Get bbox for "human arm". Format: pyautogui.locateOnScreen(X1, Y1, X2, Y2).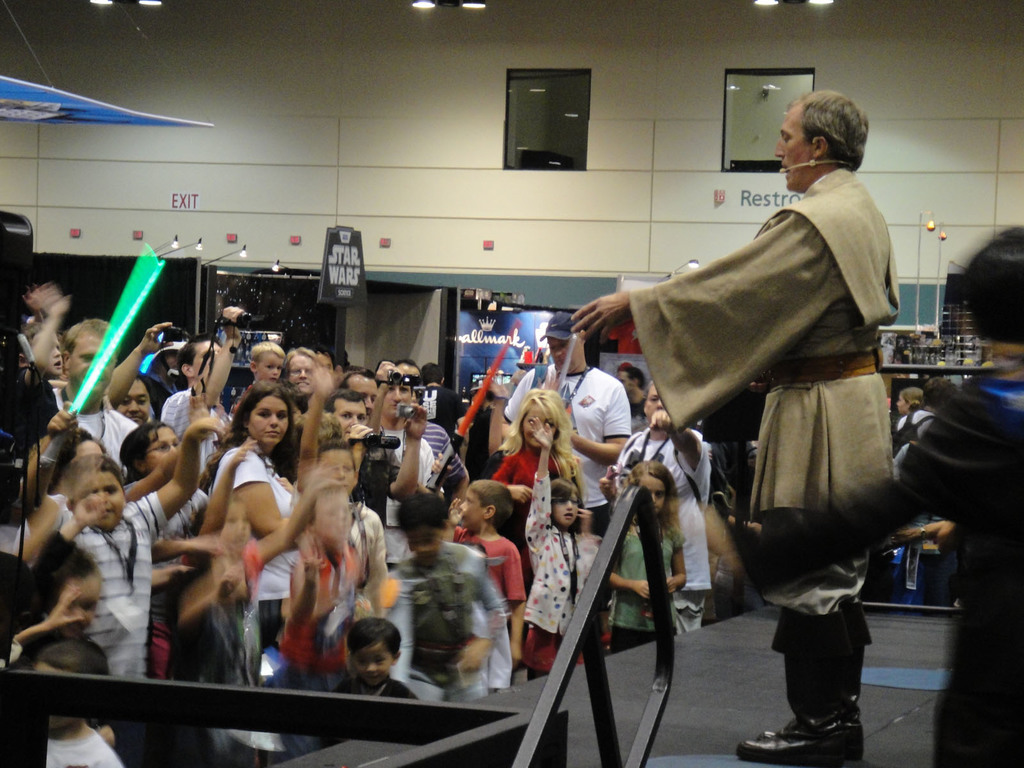
pyautogui.locateOnScreen(666, 531, 689, 593).
